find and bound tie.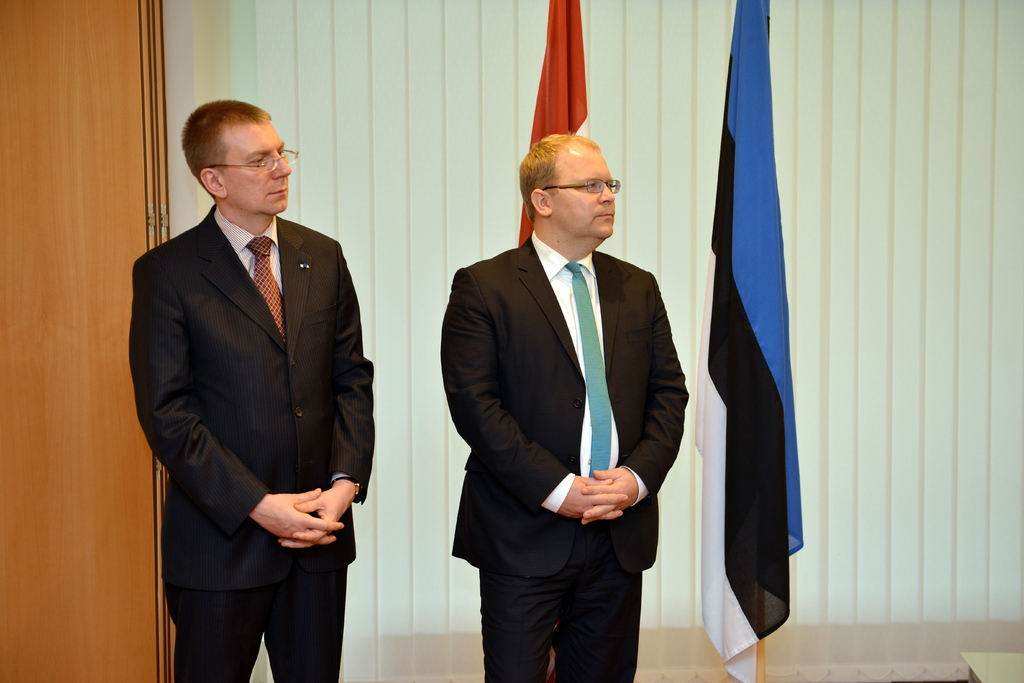
Bound: (568,263,613,488).
